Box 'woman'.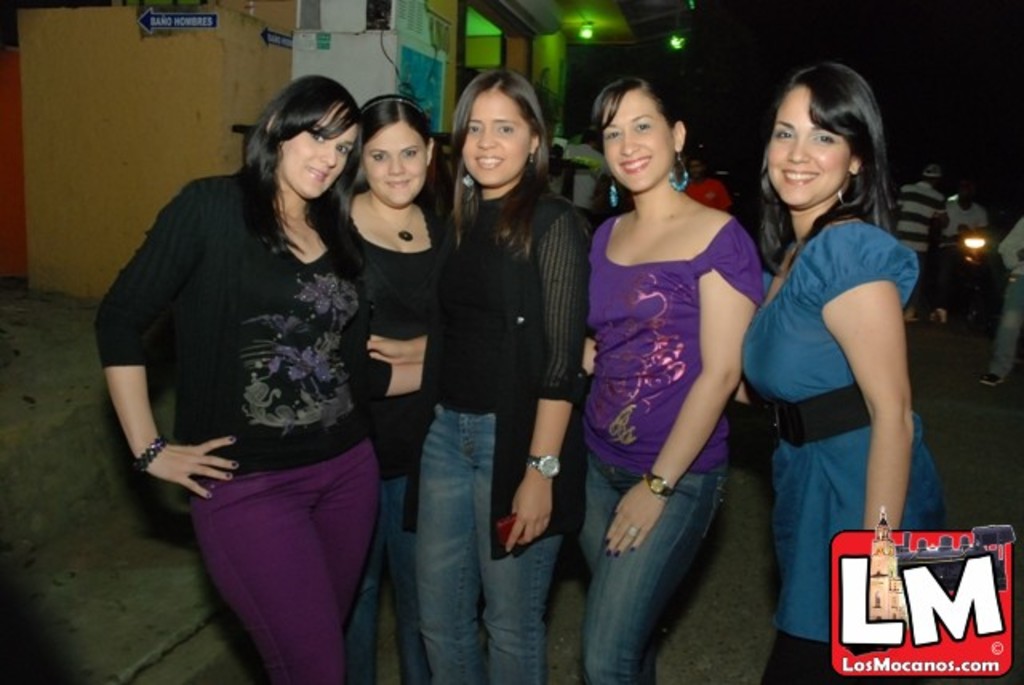
detection(587, 74, 765, 683).
